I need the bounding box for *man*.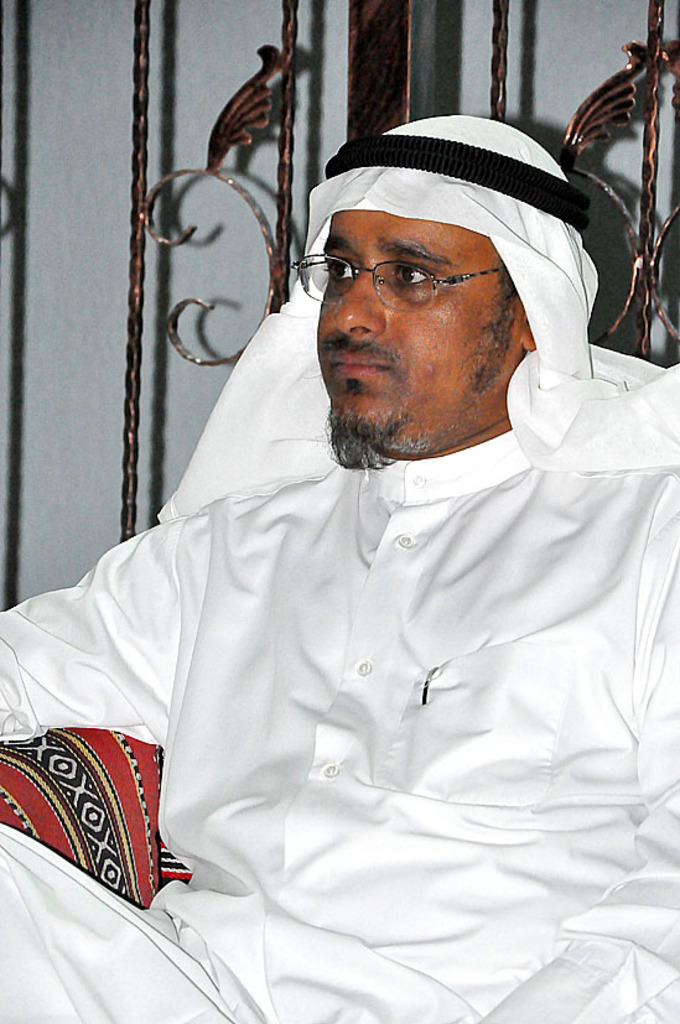
Here it is: bbox=(0, 108, 679, 1023).
